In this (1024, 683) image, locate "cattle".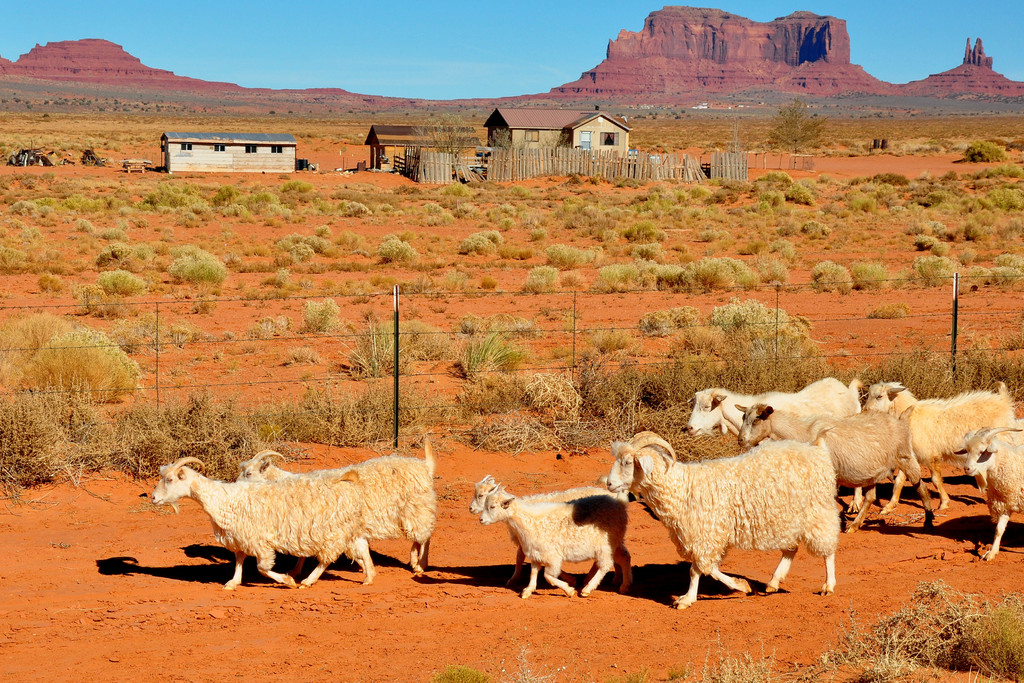
Bounding box: box(150, 457, 362, 584).
